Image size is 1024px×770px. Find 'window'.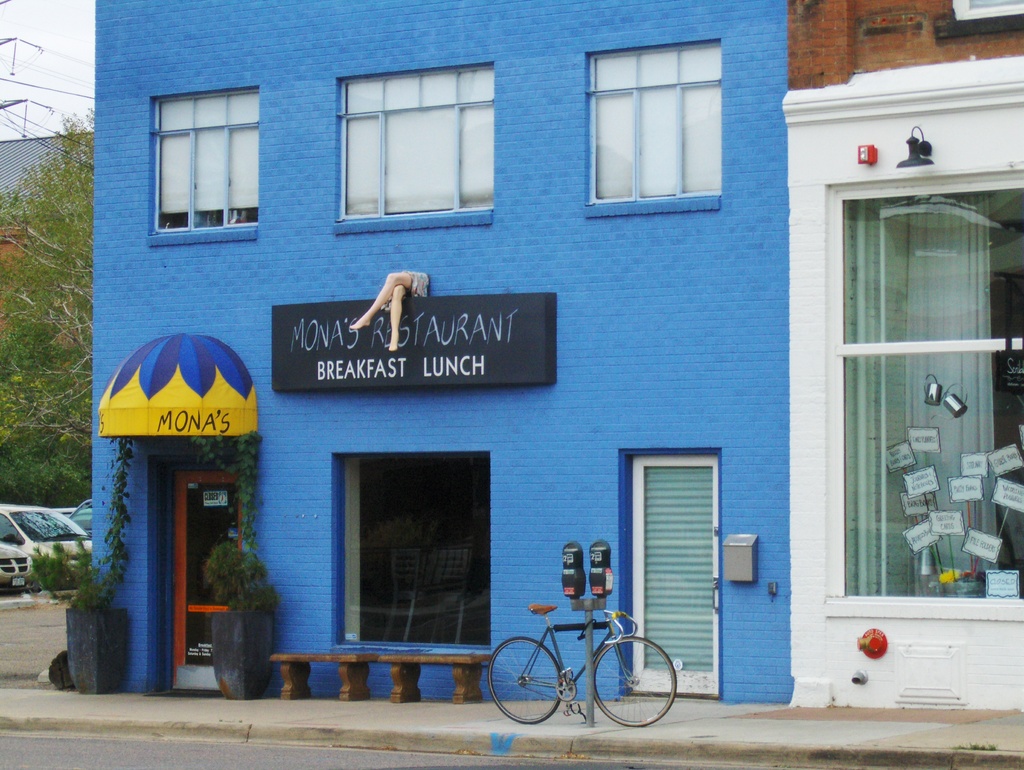
x1=337, y1=61, x2=497, y2=221.
